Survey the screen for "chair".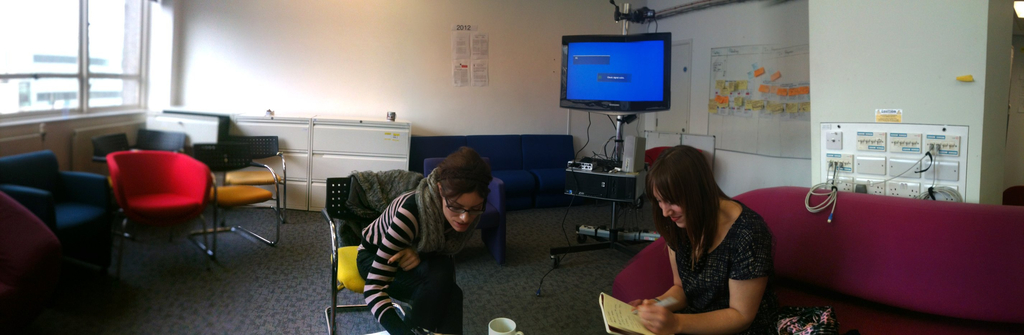
Survey found: (left=99, top=148, right=223, bottom=258).
